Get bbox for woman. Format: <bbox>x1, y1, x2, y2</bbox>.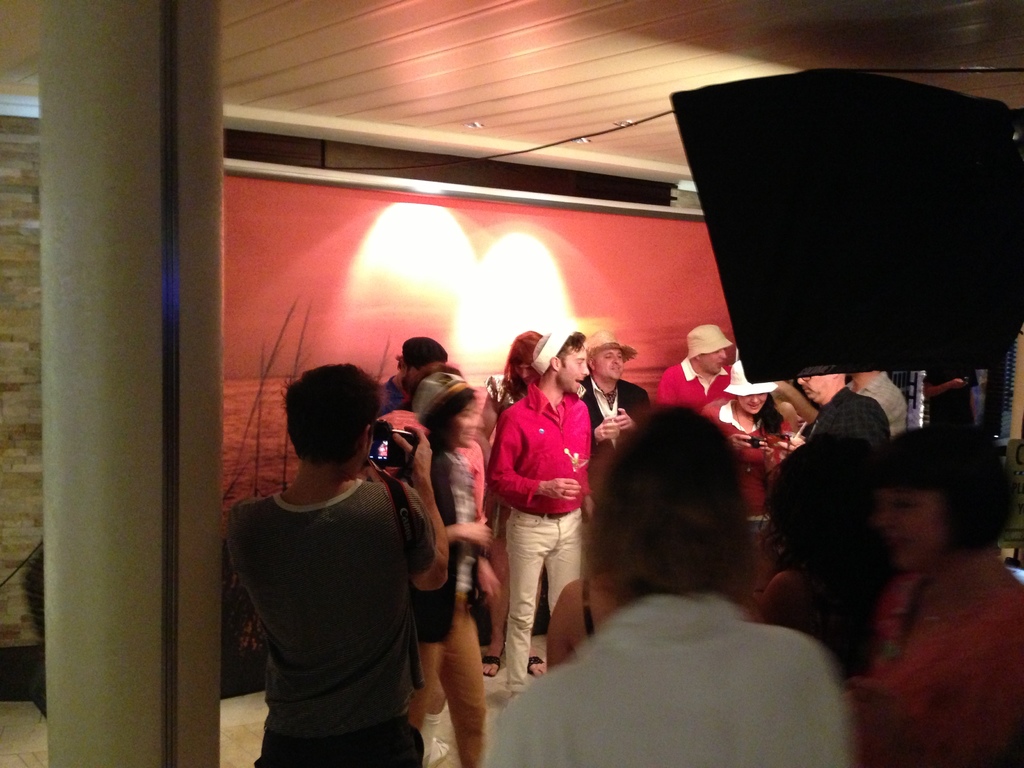
<bbox>703, 355, 804, 568</bbox>.
